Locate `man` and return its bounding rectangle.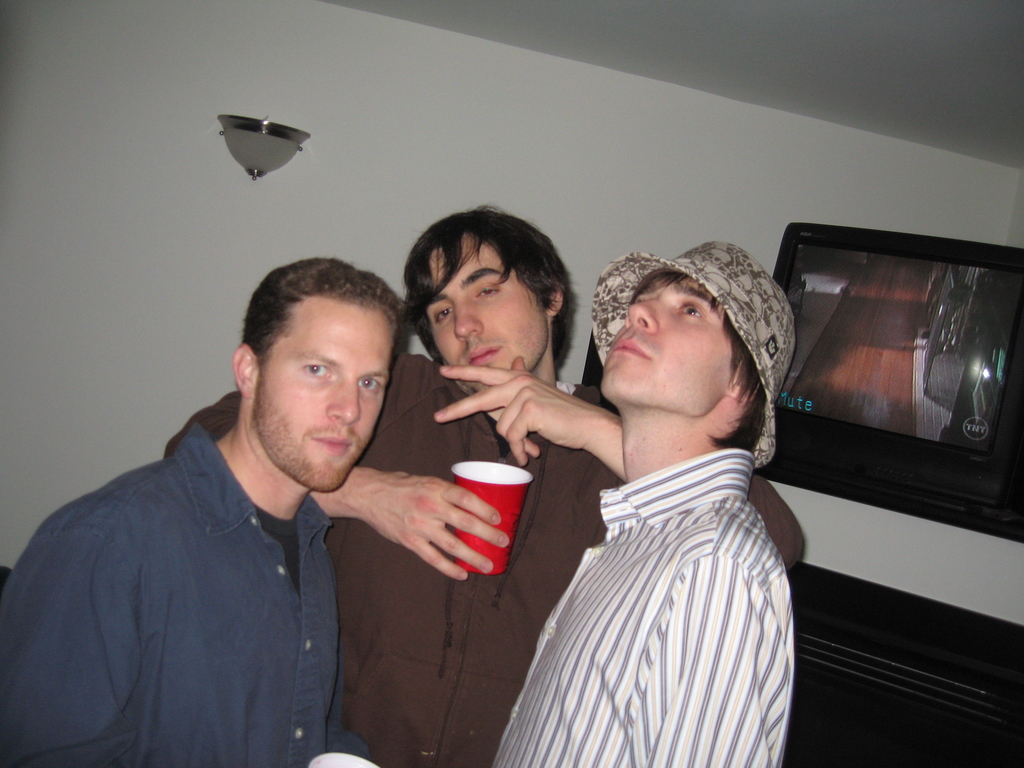
rect(485, 237, 796, 767).
